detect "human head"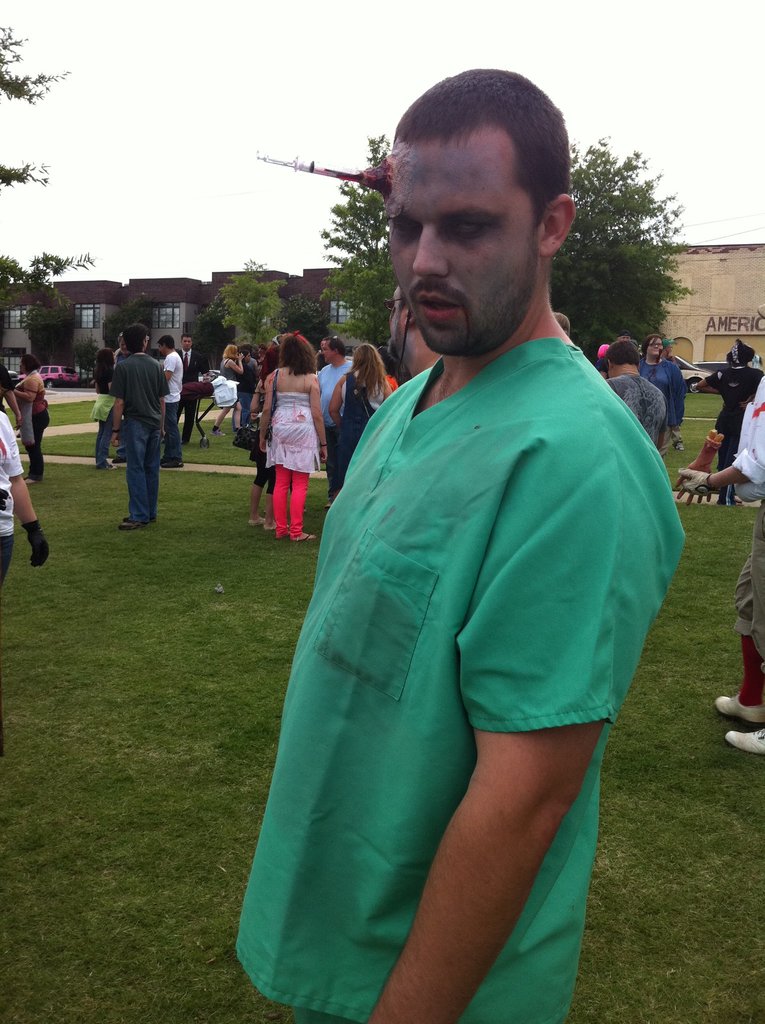
crop(278, 332, 310, 365)
